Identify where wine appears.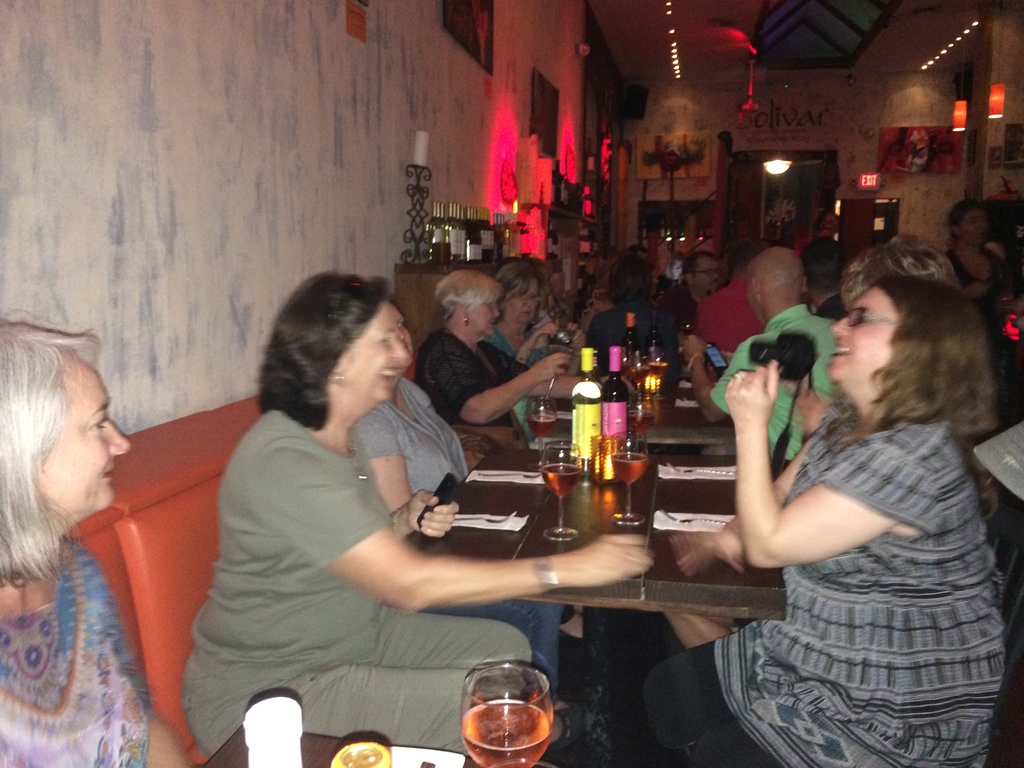
Appears at bbox=[648, 312, 663, 359].
